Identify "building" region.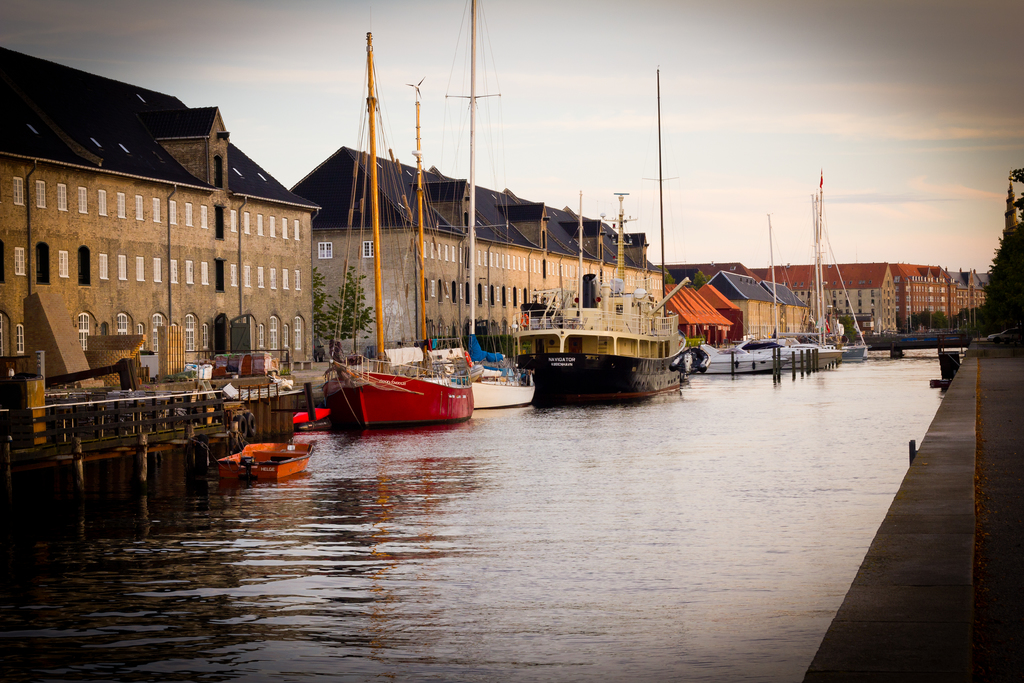
Region: (0,45,320,378).
